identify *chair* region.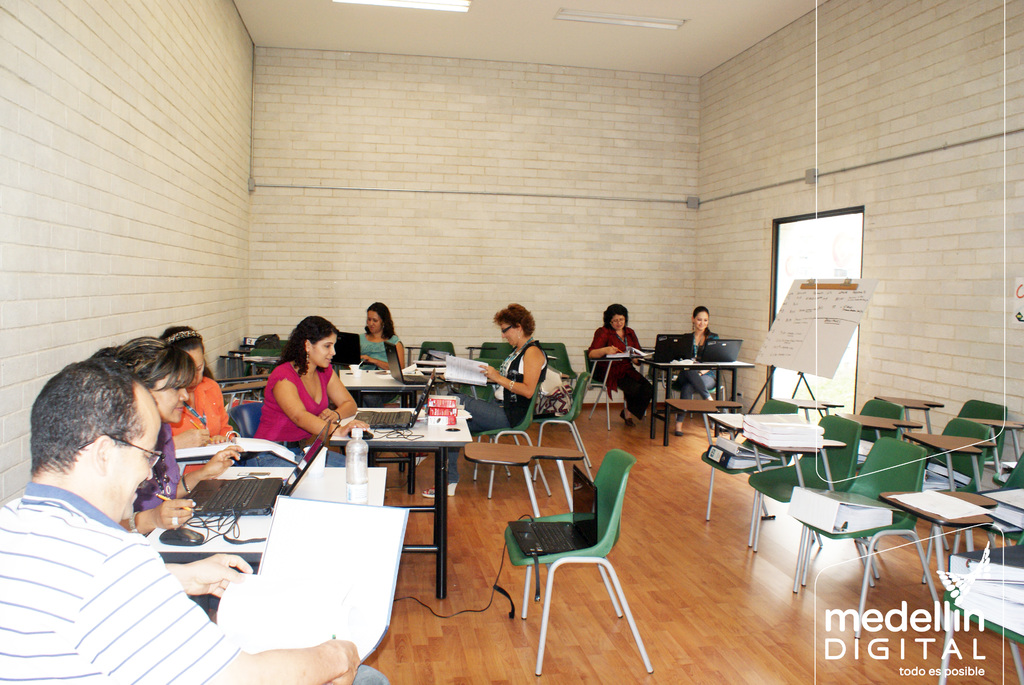
Region: BBox(413, 340, 457, 361).
